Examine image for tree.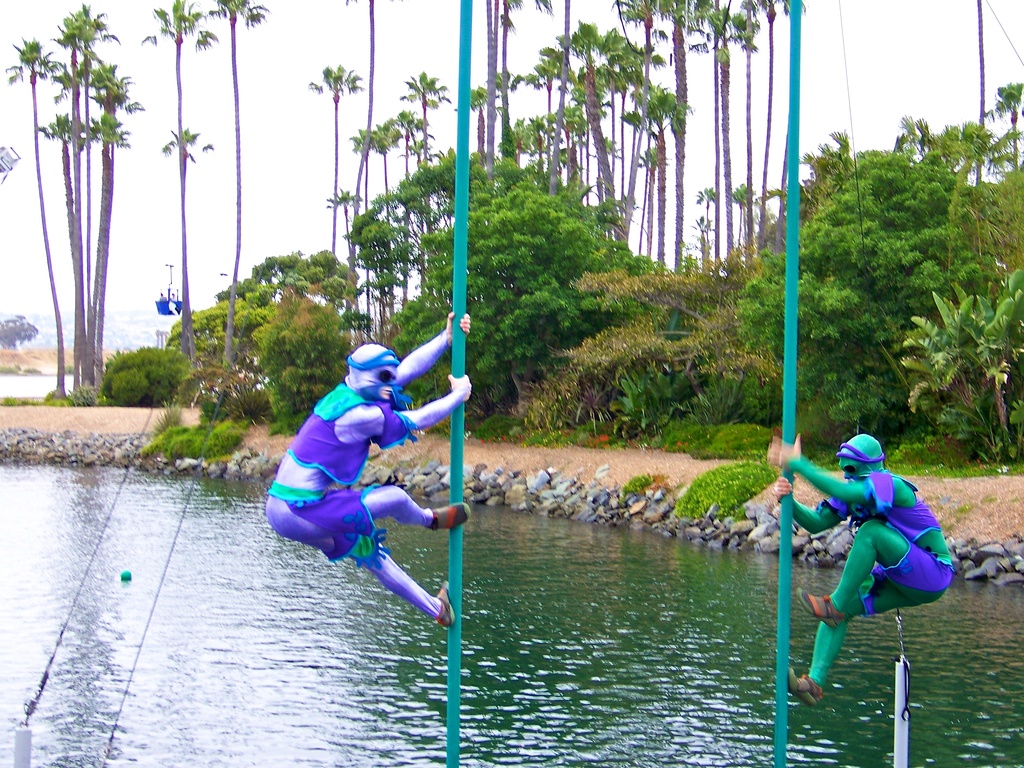
Examination result: (left=511, top=0, right=783, bottom=271).
